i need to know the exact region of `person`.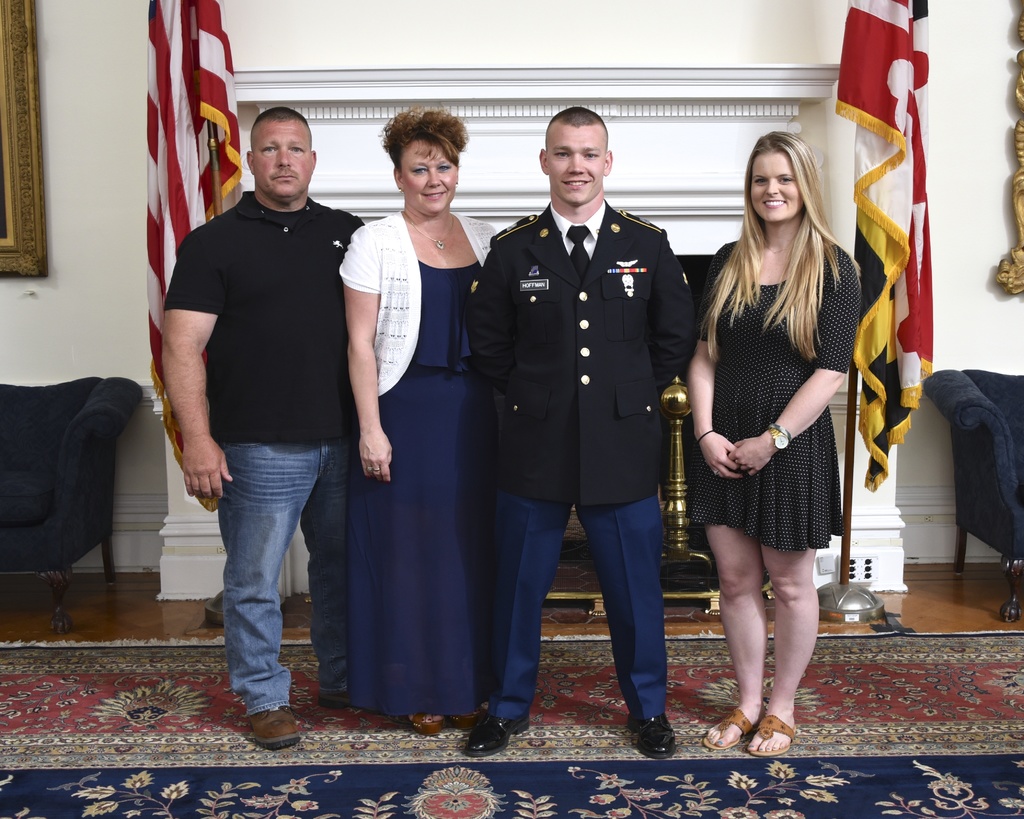
Region: 337 106 496 735.
